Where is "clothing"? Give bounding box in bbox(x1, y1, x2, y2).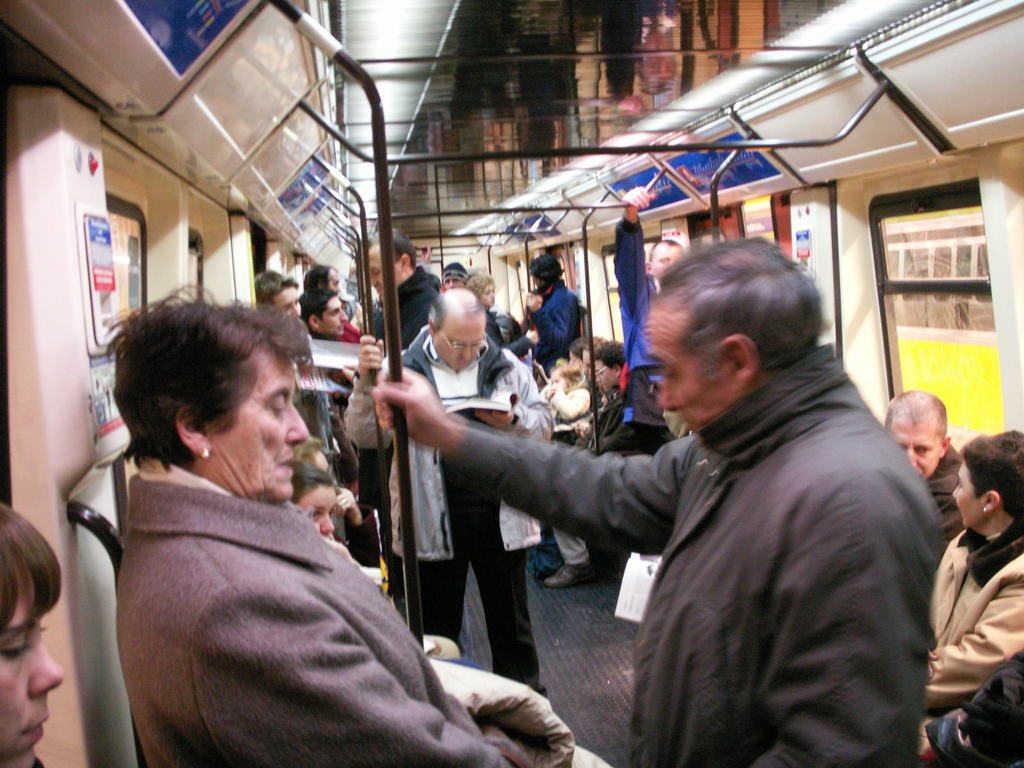
bbox(524, 280, 584, 364).
